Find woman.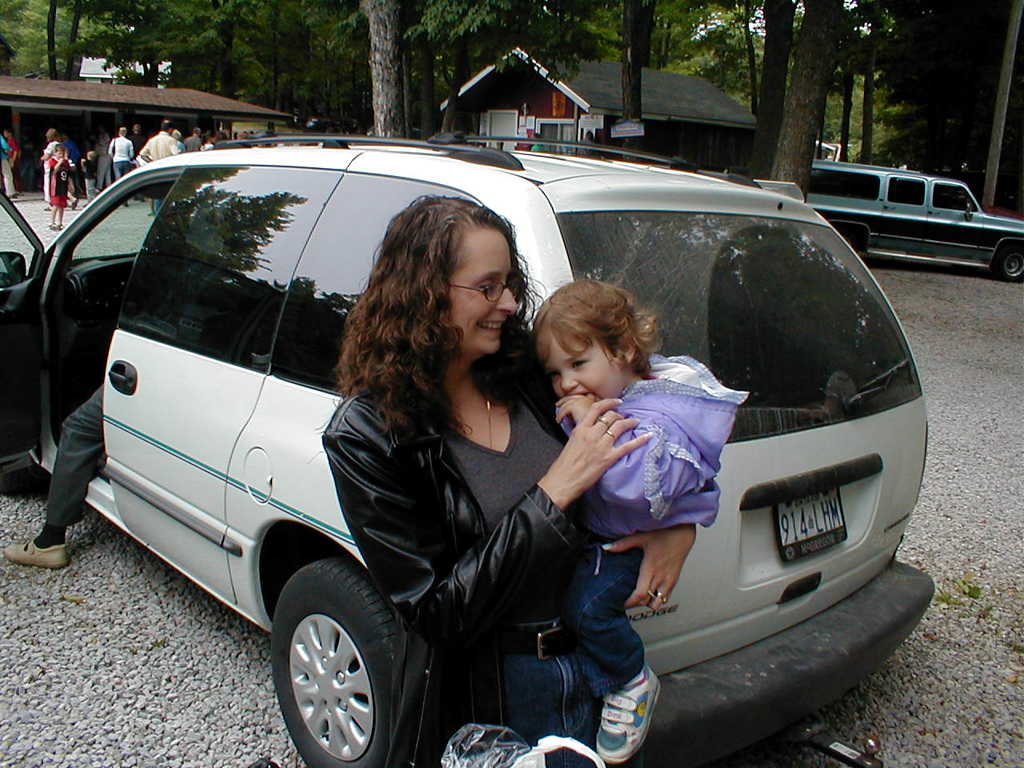
328,196,695,767.
